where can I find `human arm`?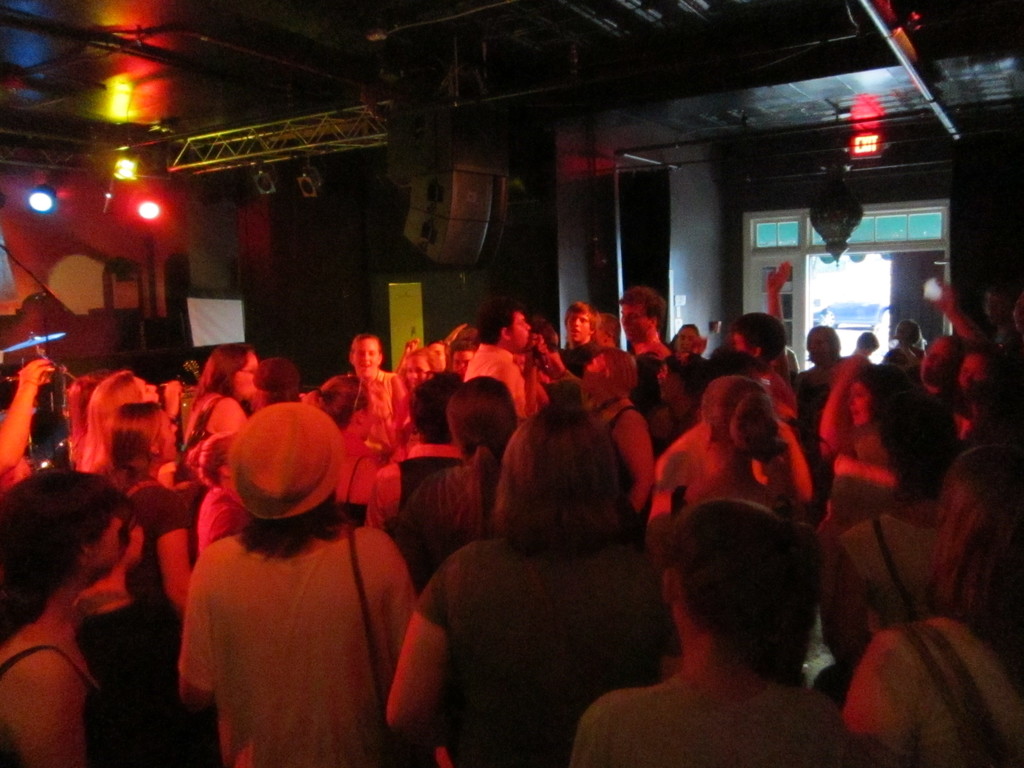
You can find it at {"left": 924, "top": 265, "right": 971, "bottom": 343}.
